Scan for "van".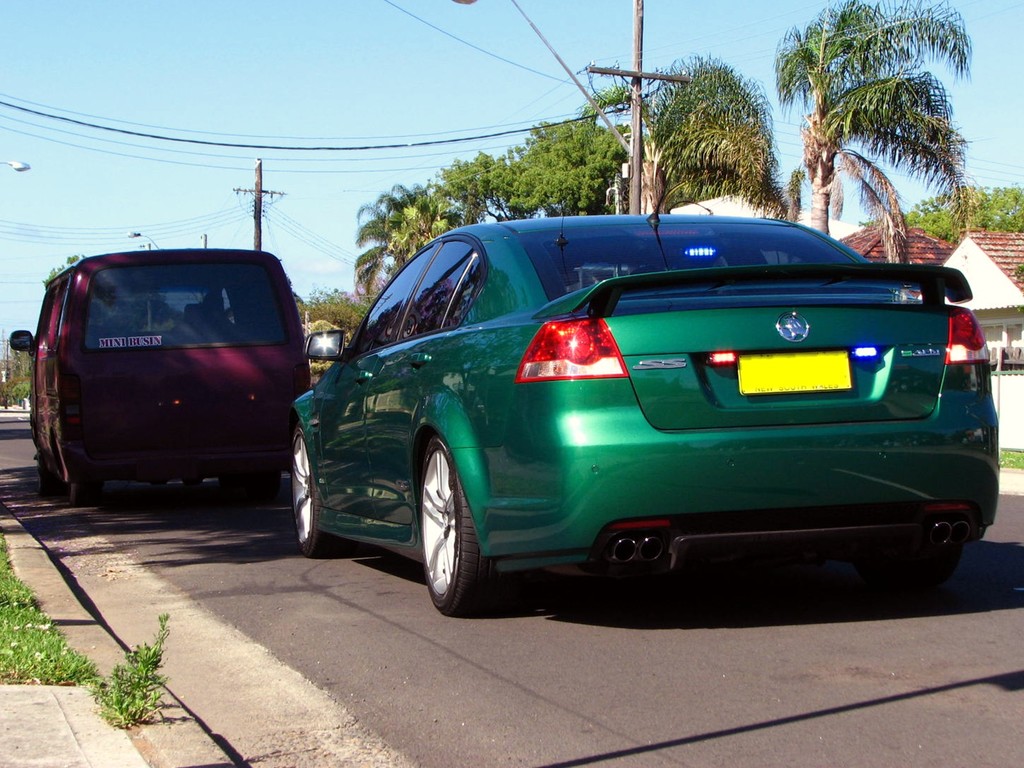
Scan result: (5, 246, 313, 505).
